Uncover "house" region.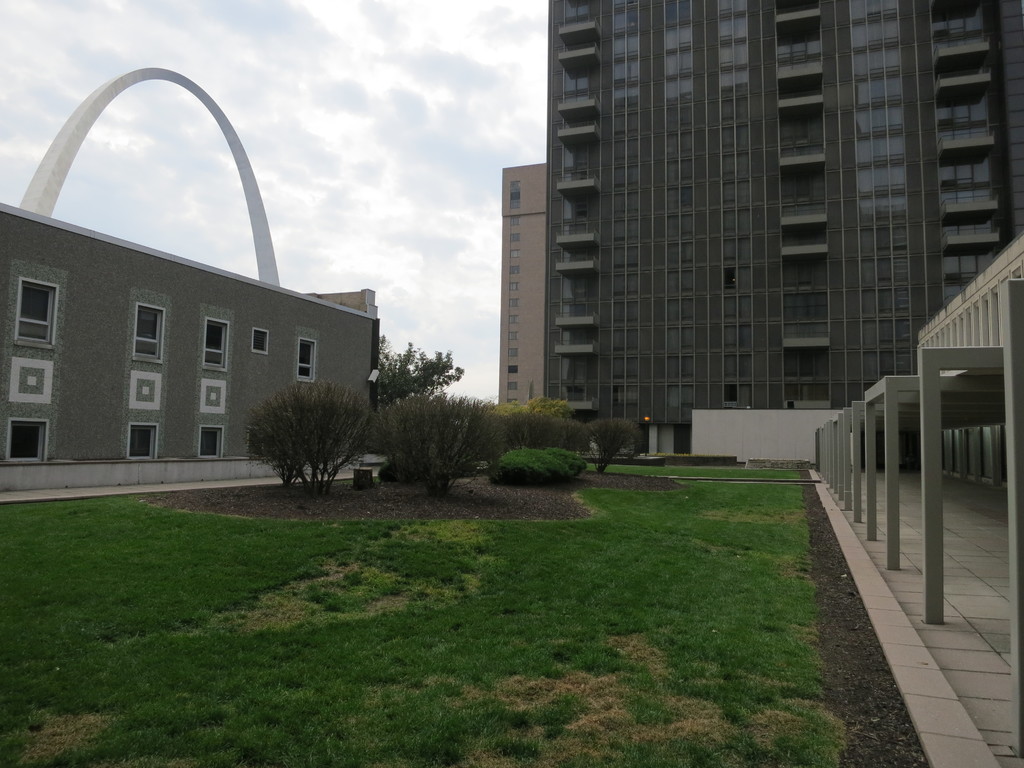
Uncovered: 0, 63, 384, 489.
